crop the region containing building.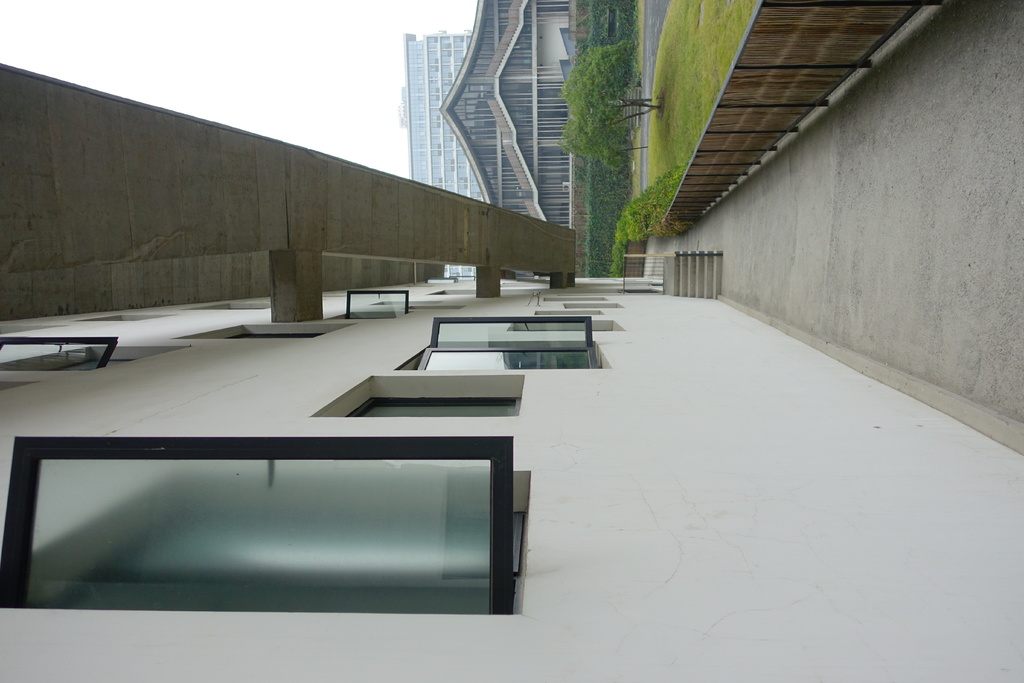
Crop region: box(438, 0, 577, 225).
